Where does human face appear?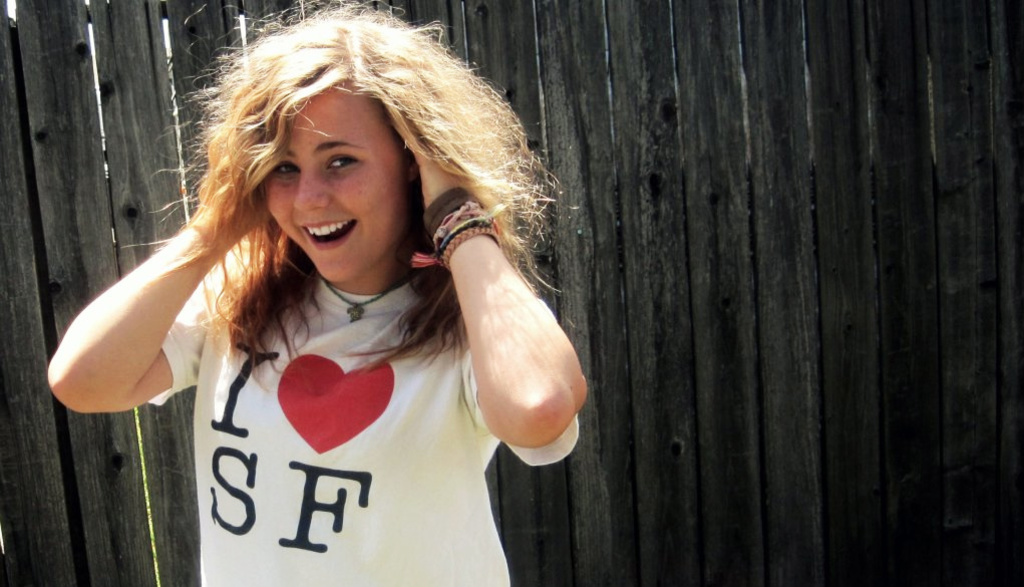
Appears at Rect(272, 79, 407, 279).
